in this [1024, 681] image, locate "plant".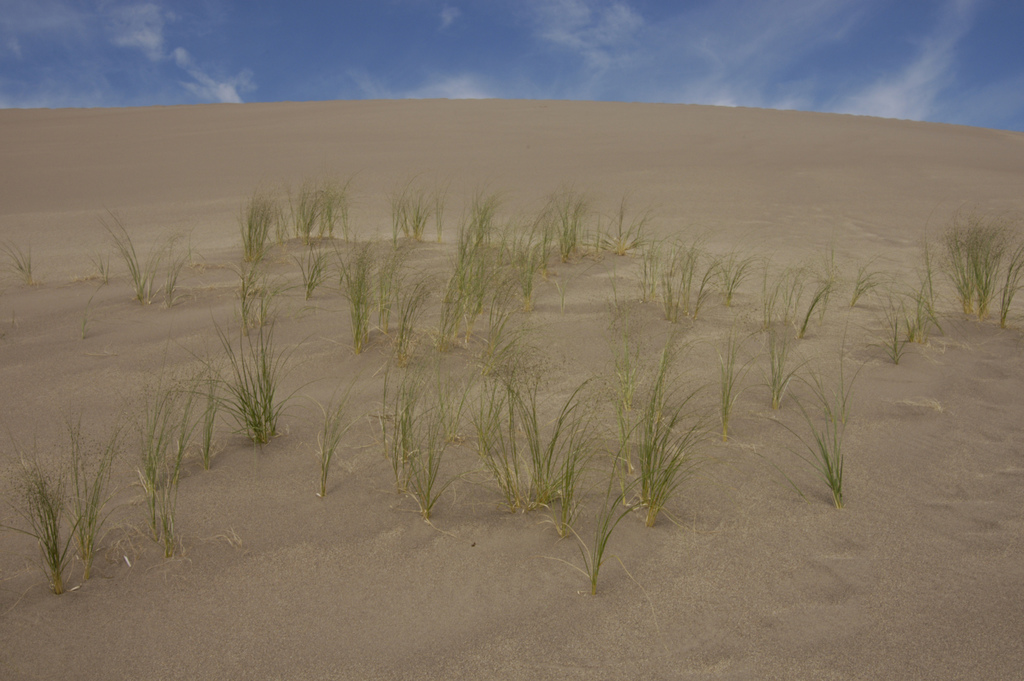
Bounding box: (left=665, top=247, right=703, bottom=316).
